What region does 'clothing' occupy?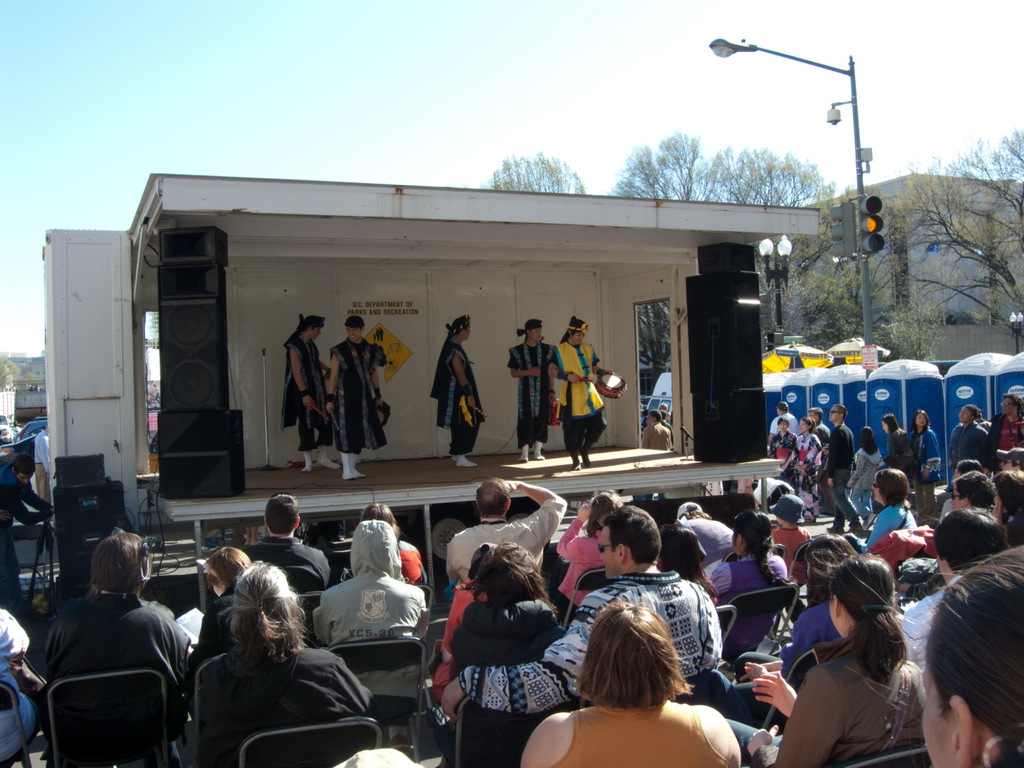
box=[444, 600, 573, 672].
